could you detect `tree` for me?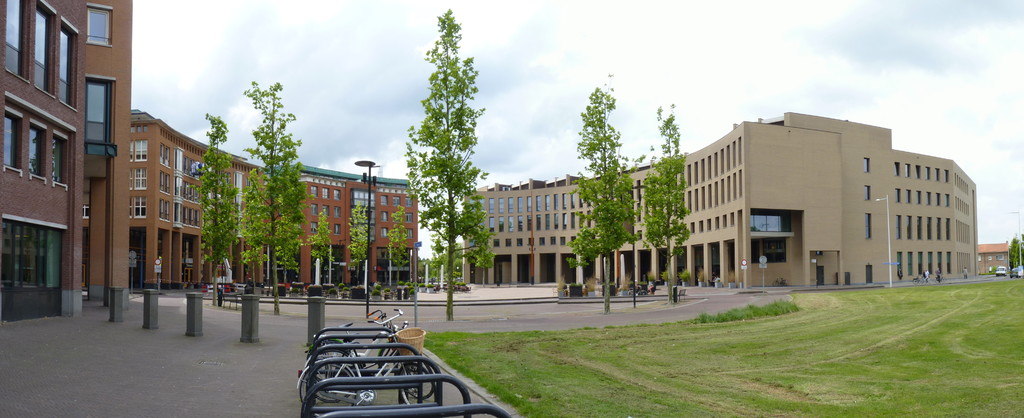
Detection result: {"left": 386, "top": 198, "right": 411, "bottom": 296}.
